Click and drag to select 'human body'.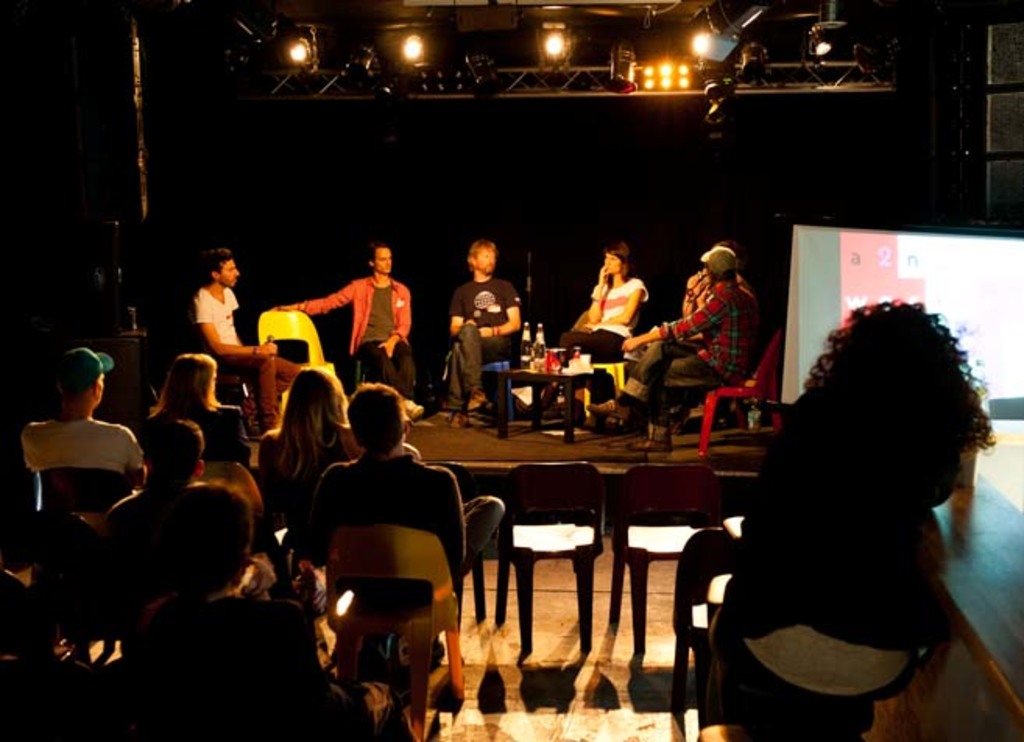
Selection: bbox=[11, 337, 147, 619].
